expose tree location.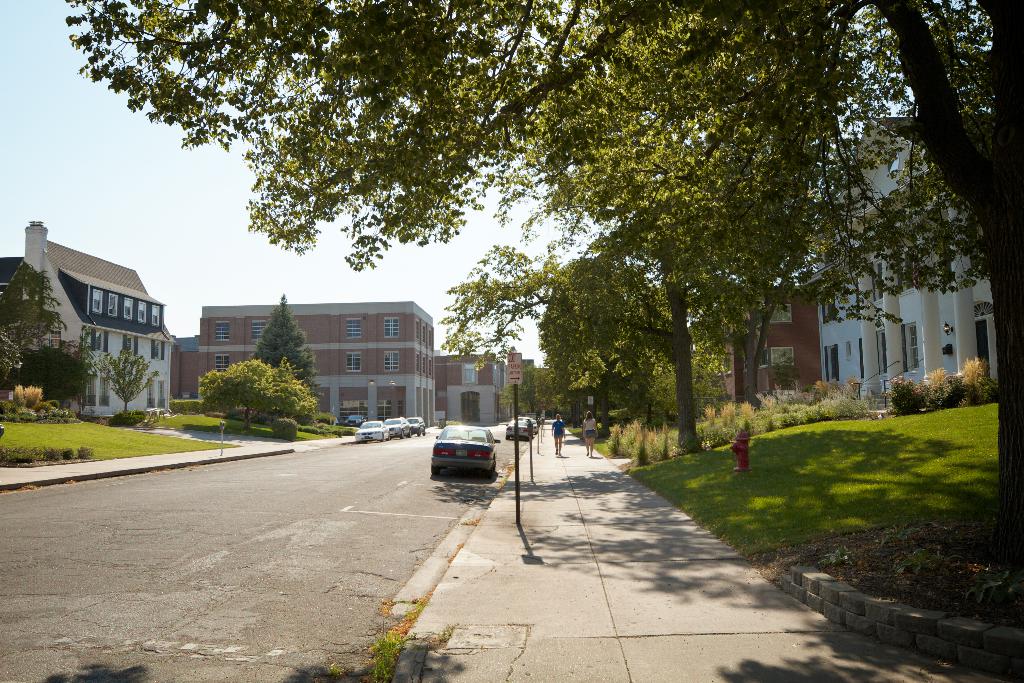
Exposed at {"x1": 200, "y1": 356, "x2": 322, "y2": 429}.
